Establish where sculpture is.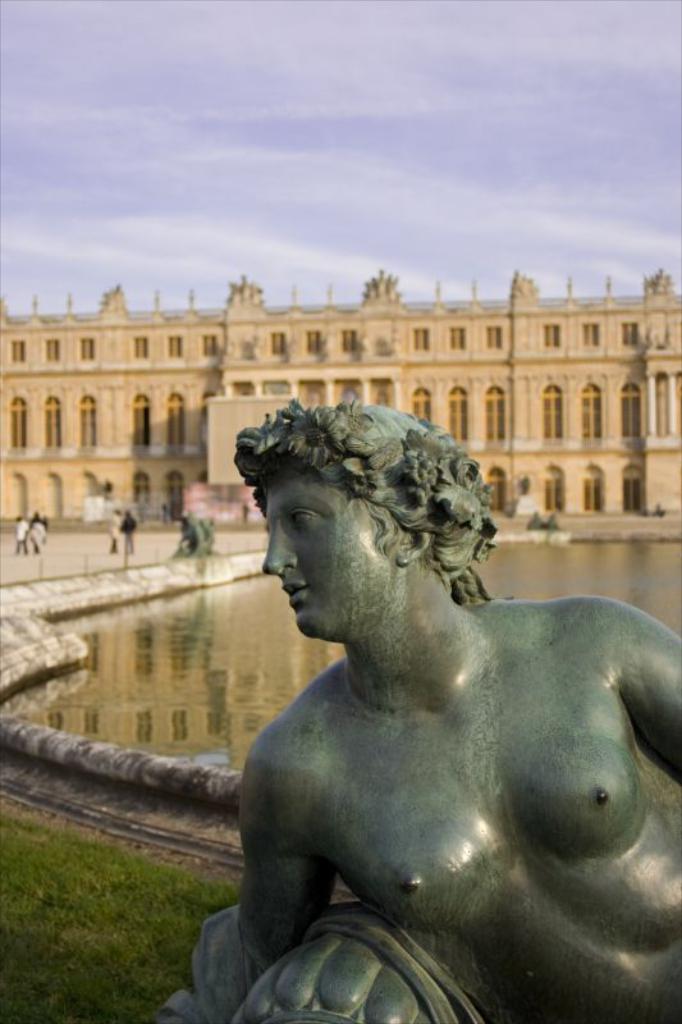
Established at x1=193 y1=410 x2=678 y2=1023.
